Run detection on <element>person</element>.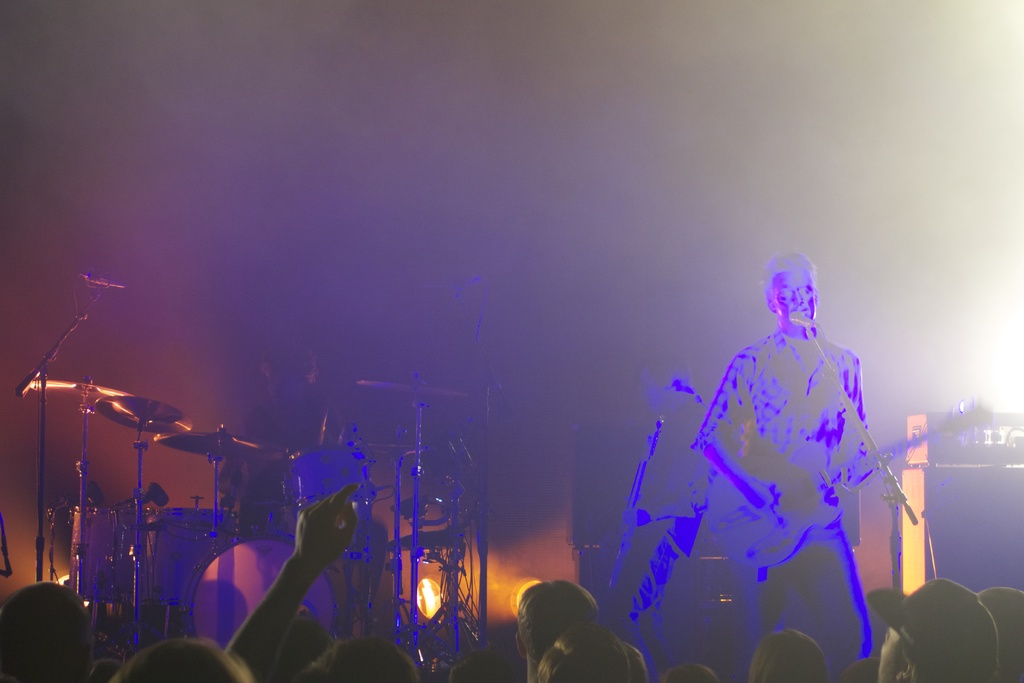
Result: left=652, top=252, right=911, bottom=682.
